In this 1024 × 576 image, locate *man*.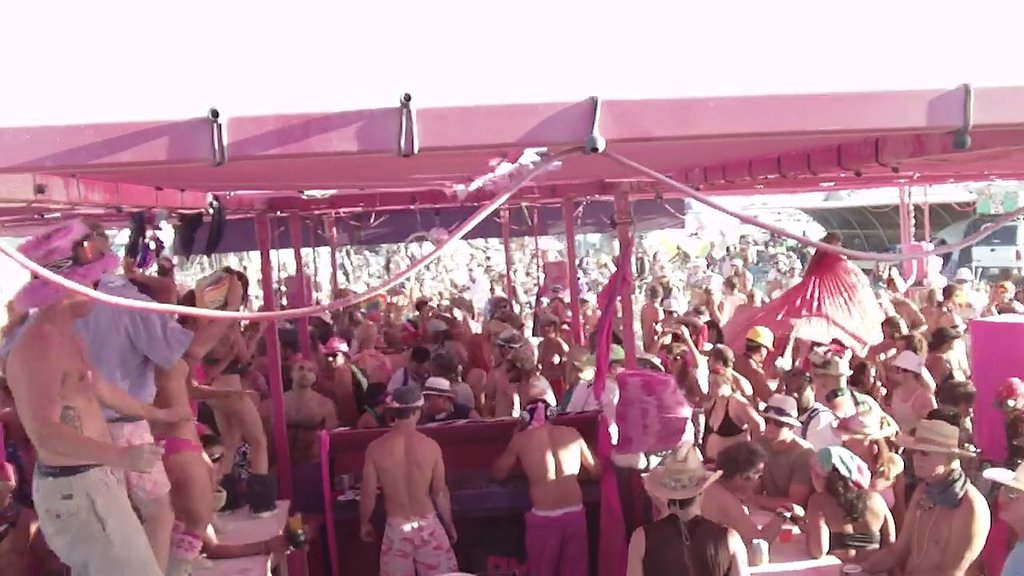
Bounding box: {"left": 851, "top": 418, "right": 990, "bottom": 575}.
